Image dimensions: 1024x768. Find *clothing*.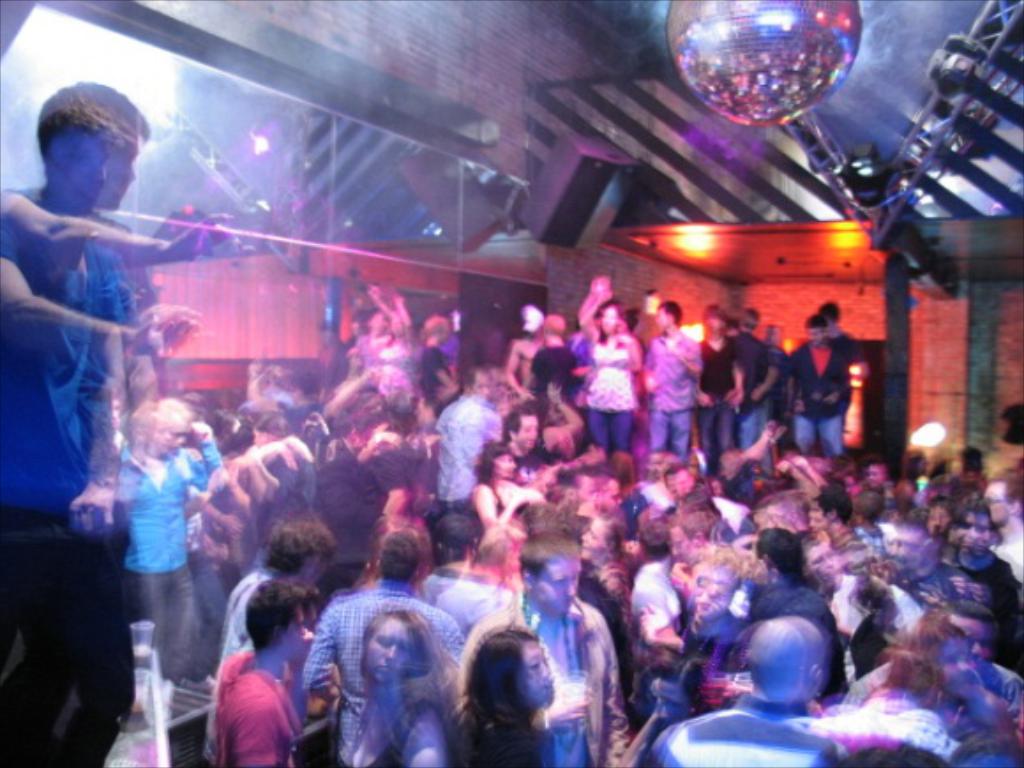
109/417/207/697.
